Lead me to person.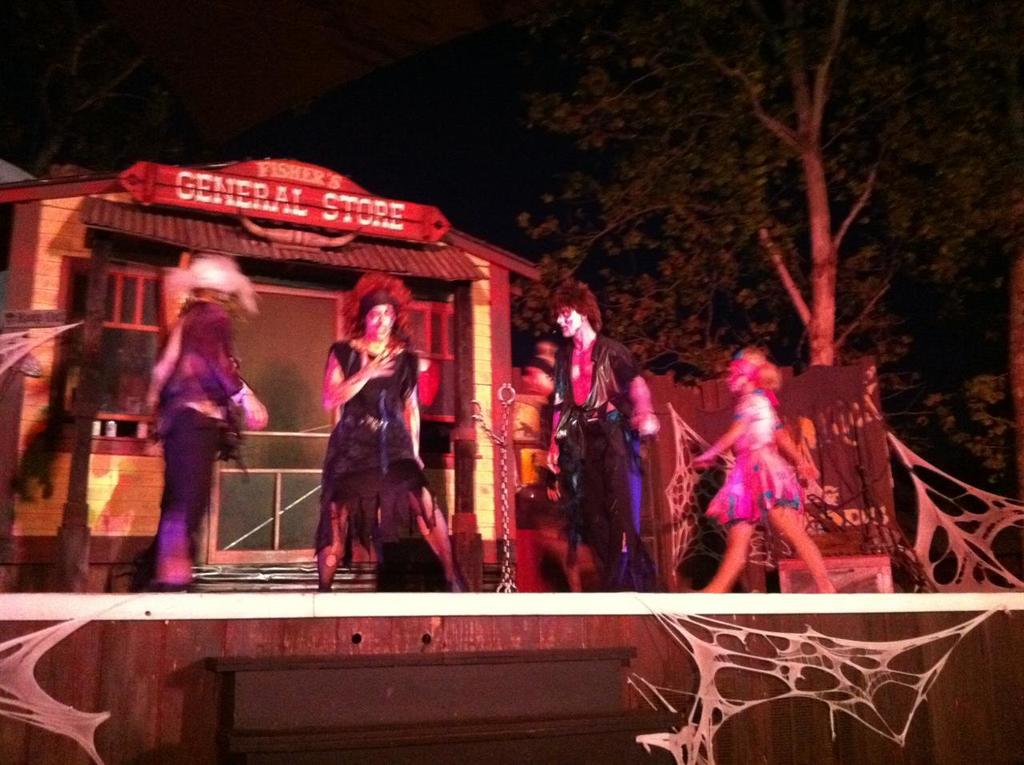
Lead to rect(546, 272, 663, 586).
